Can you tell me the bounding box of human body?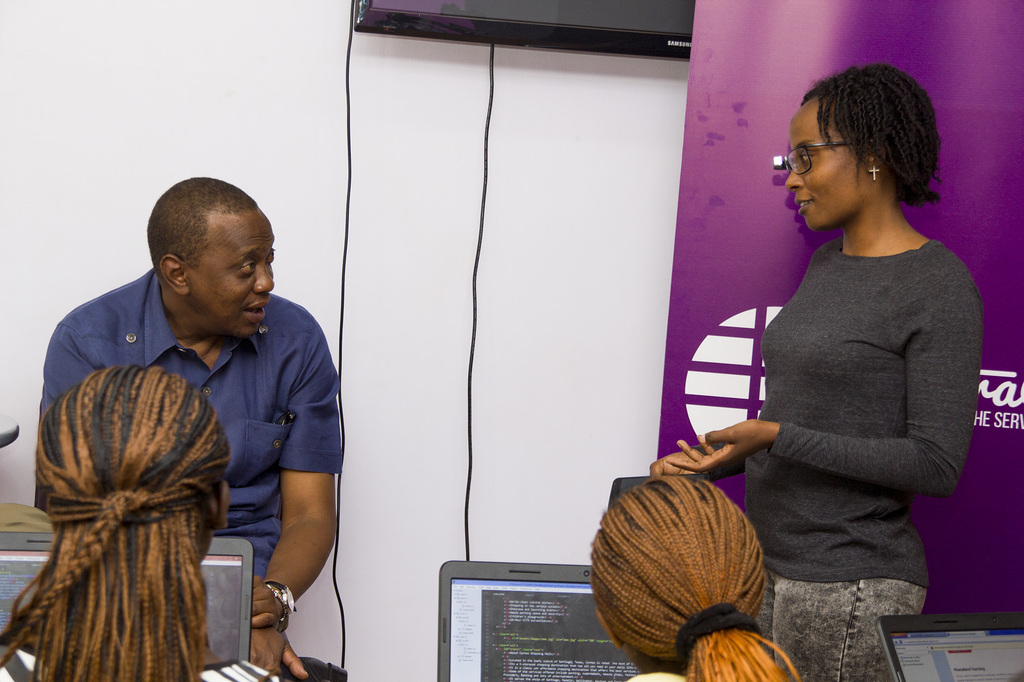
x1=41 y1=178 x2=341 y2=624.
